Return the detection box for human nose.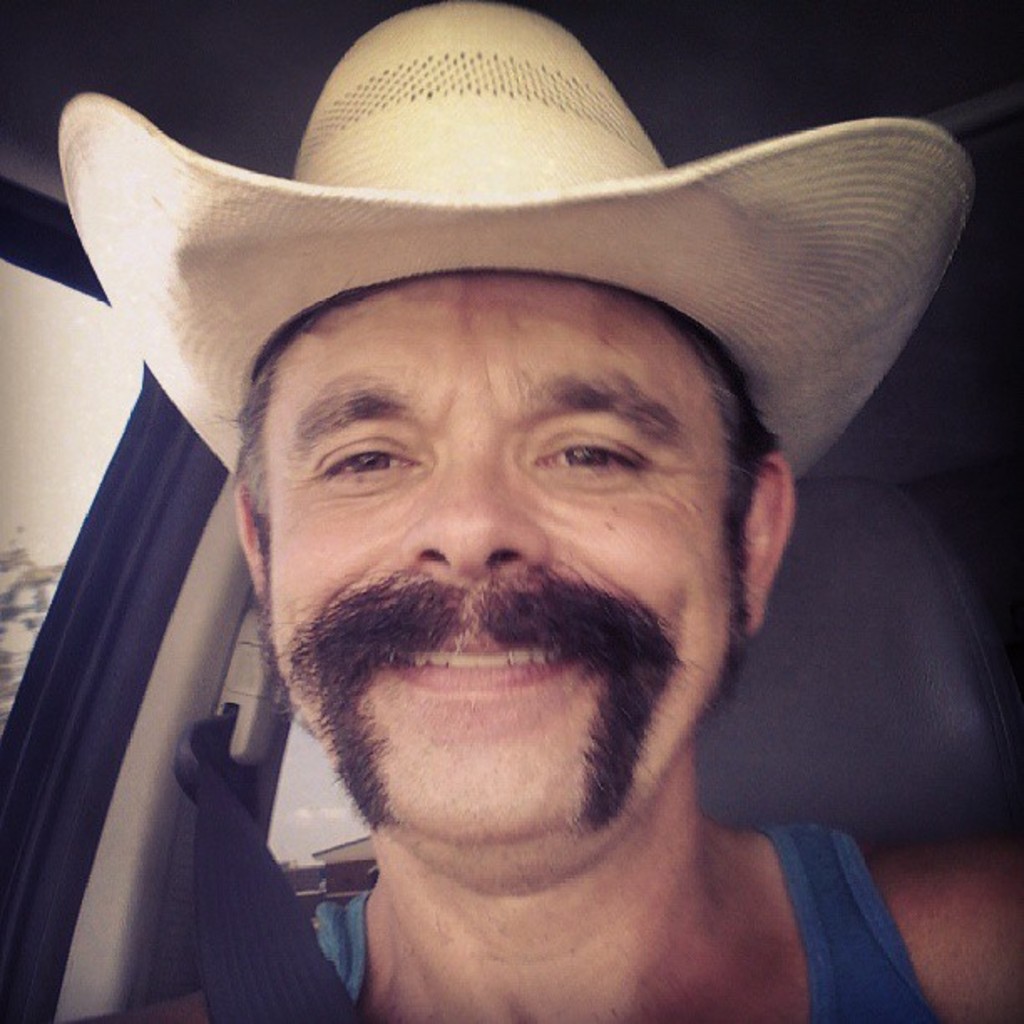
box=[407, 443, 547, 577].
